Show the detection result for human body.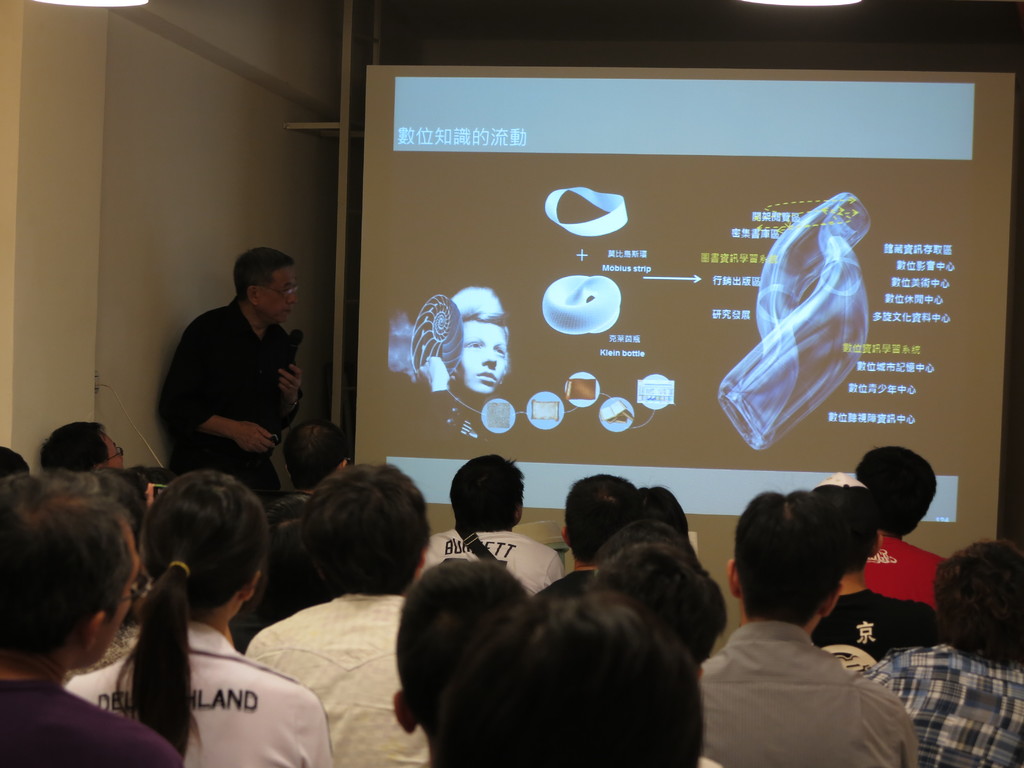
541 564 598 597.
